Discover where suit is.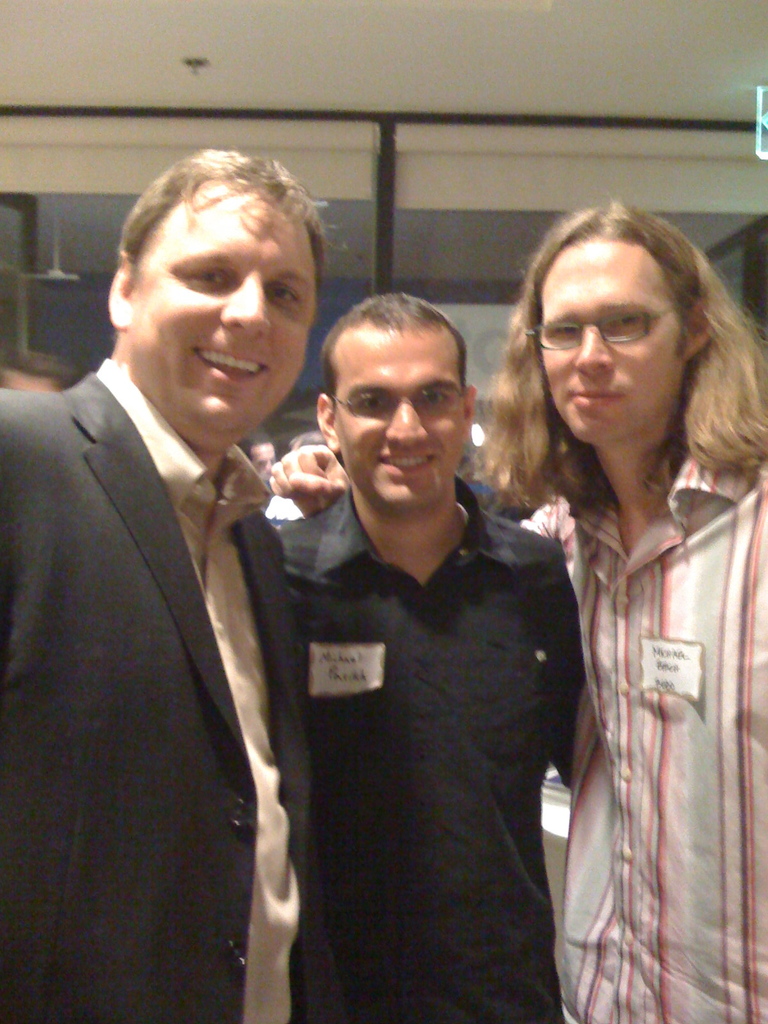
Discovered at locate(13, 264, 305, 975).
